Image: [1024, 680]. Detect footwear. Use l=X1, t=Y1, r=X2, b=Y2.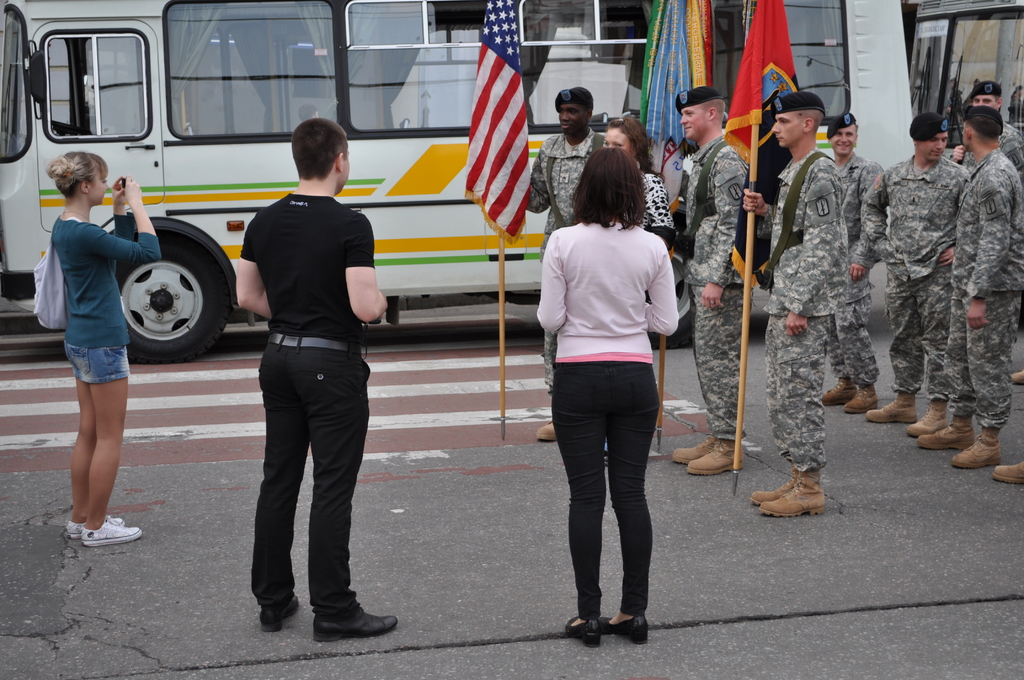
l=901, t=395, r=950, b=441.
